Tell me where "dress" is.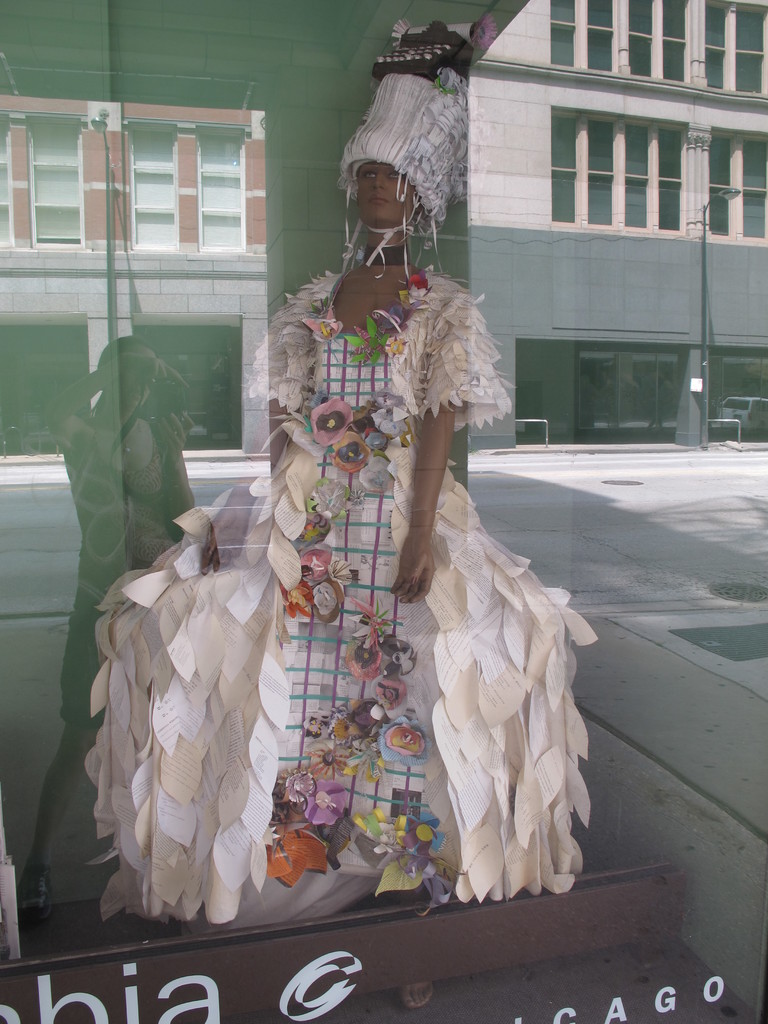
"dress" is at {"left": 88, "top": 265, "right": 596, "bottom": 926}.
